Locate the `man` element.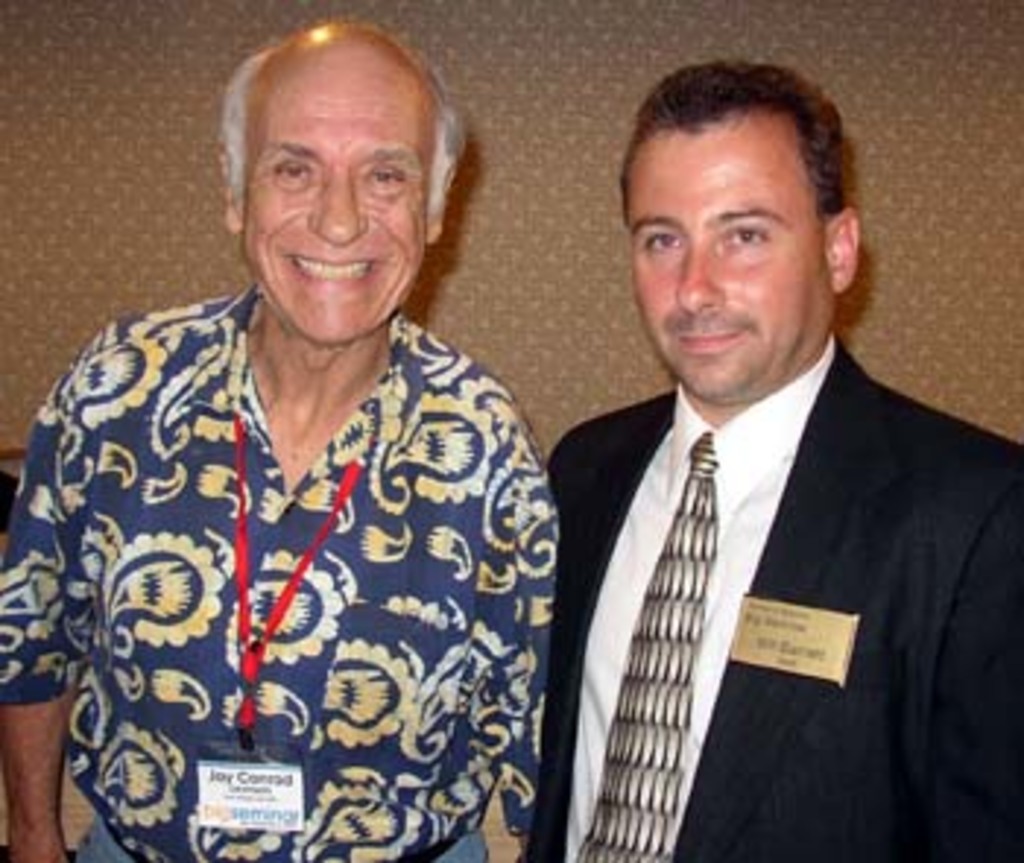
Element bbox: [492, 67, 1006, 848].
